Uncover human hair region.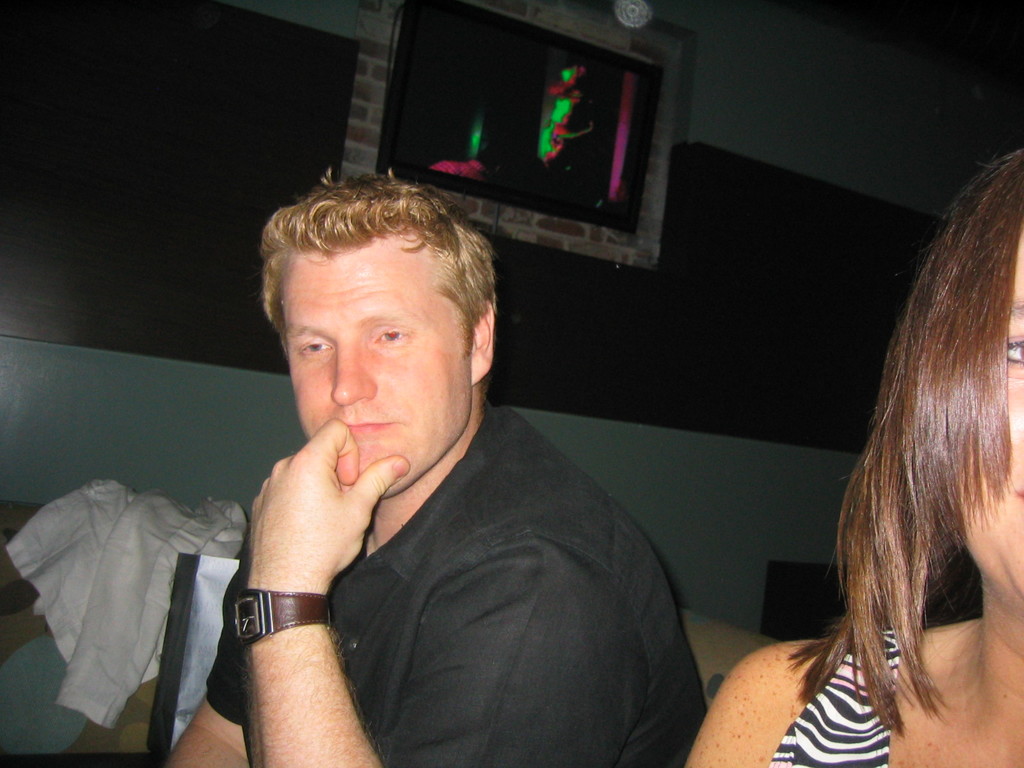
Uncovered: <region>262, 168, 493, 352</region>.
